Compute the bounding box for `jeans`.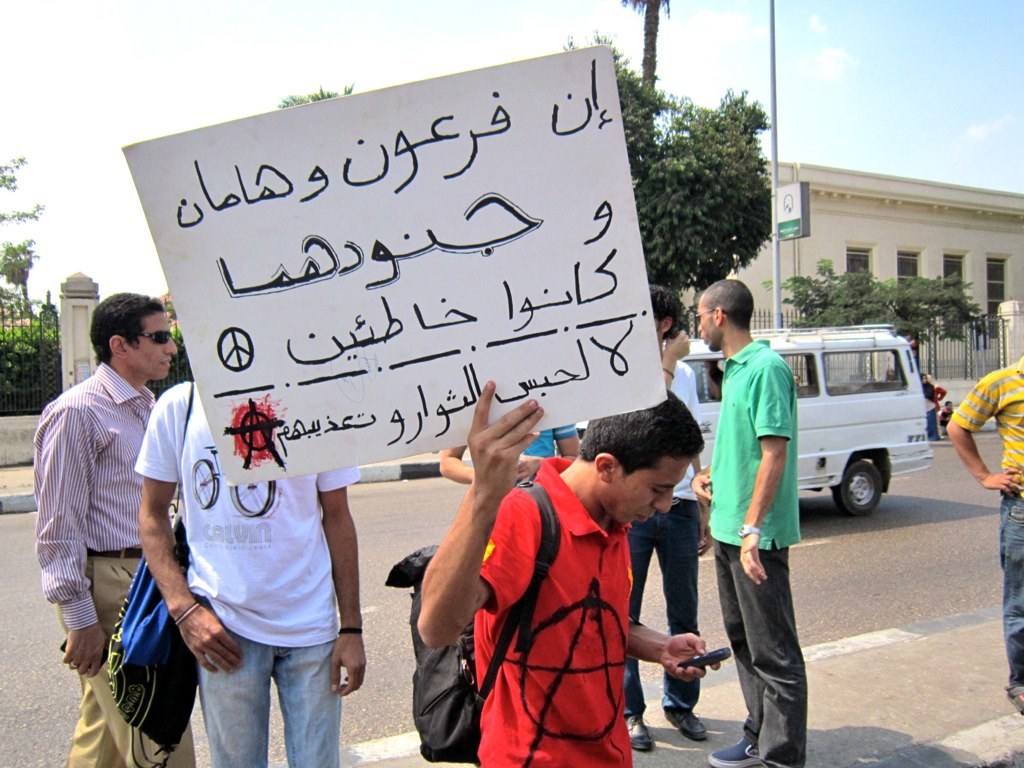
region(632, 506, 698, 712).
